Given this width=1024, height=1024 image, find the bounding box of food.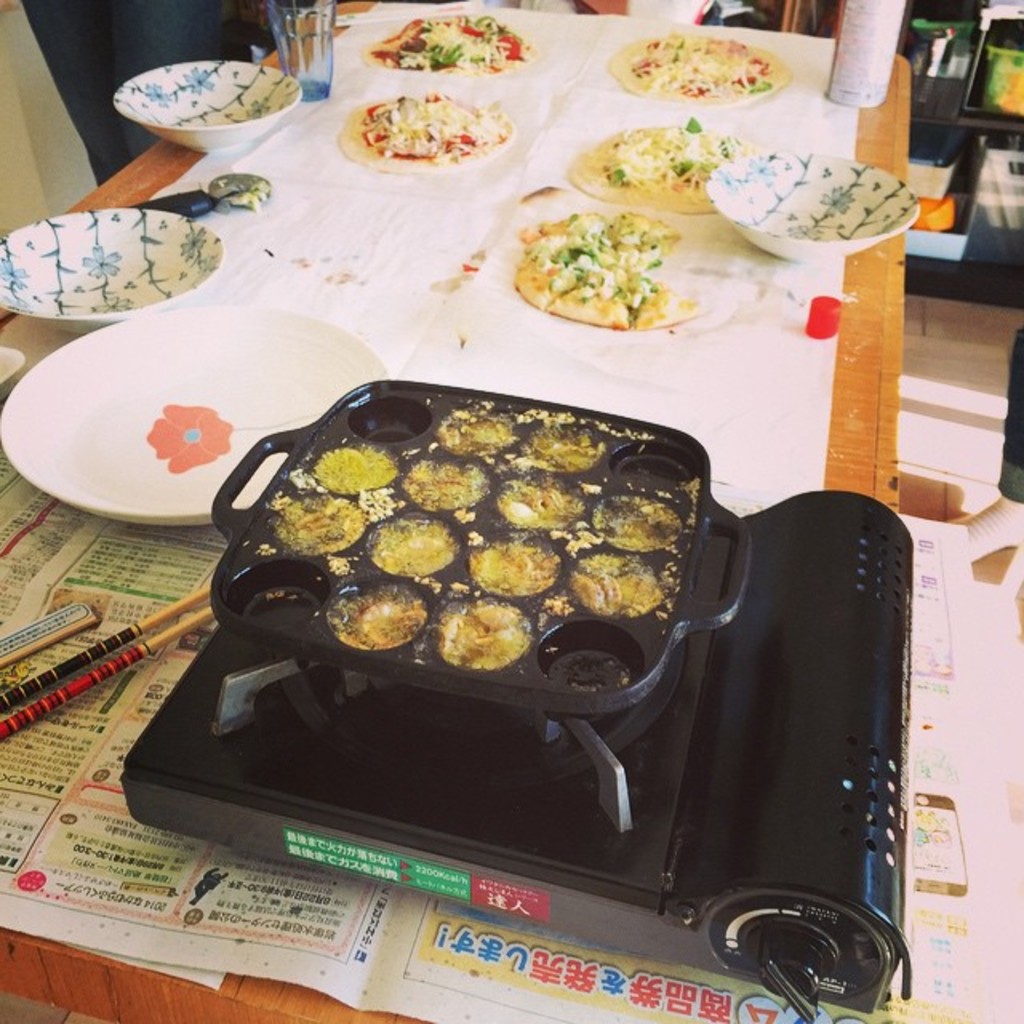
left=336, top=90, right=512, bottom=181.
